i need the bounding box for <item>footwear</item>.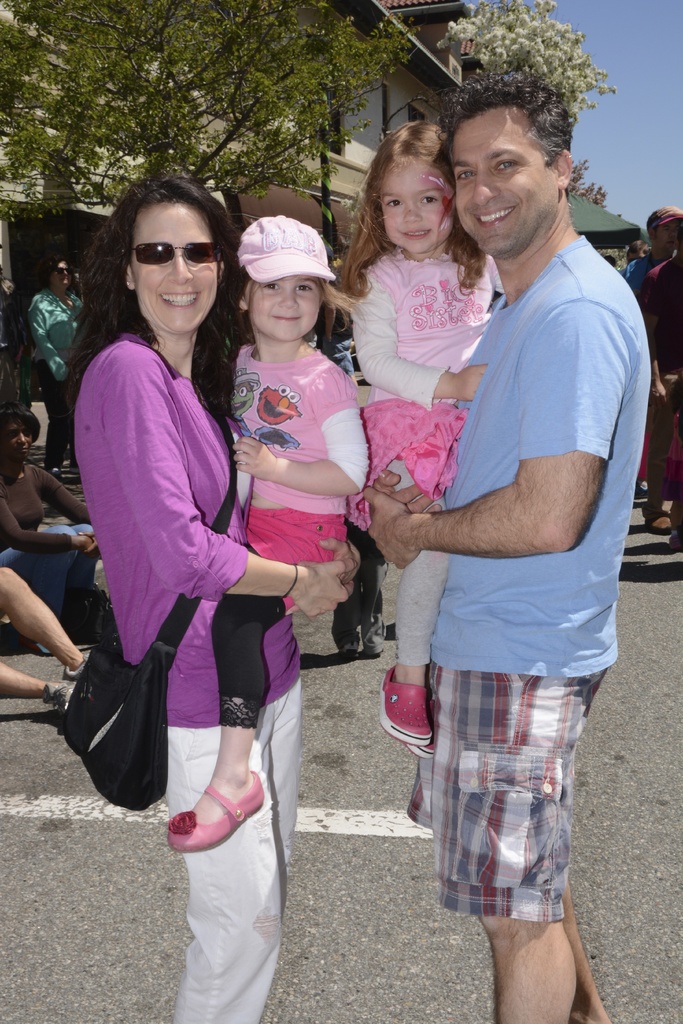
Here it is: box=[163, 760, 265, 855].
